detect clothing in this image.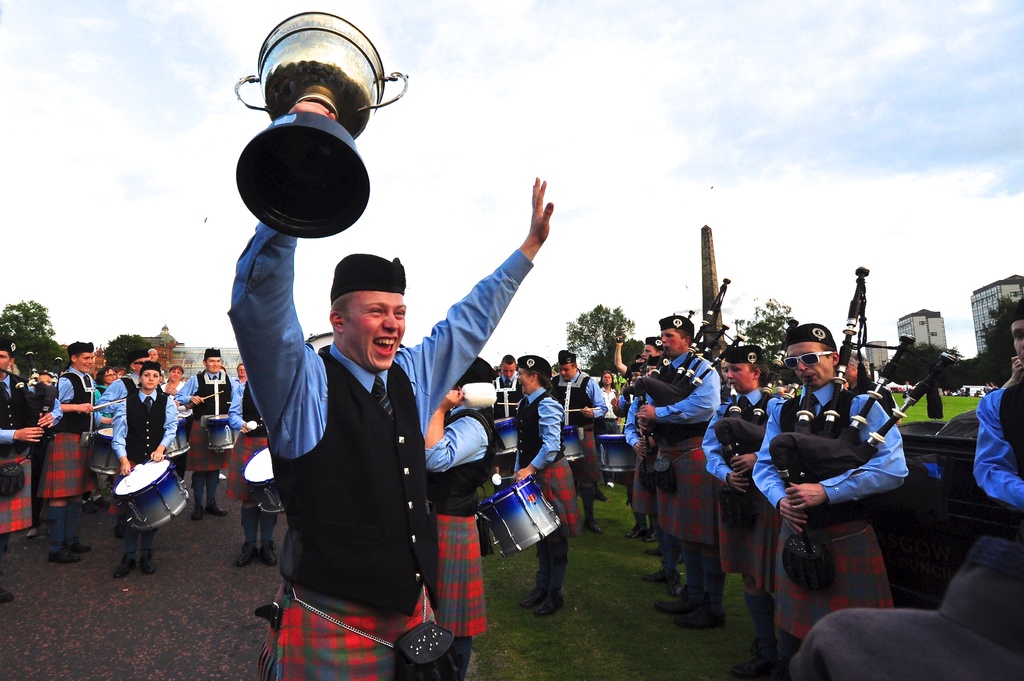
Detection: <box>643,349,716,545</box>.
